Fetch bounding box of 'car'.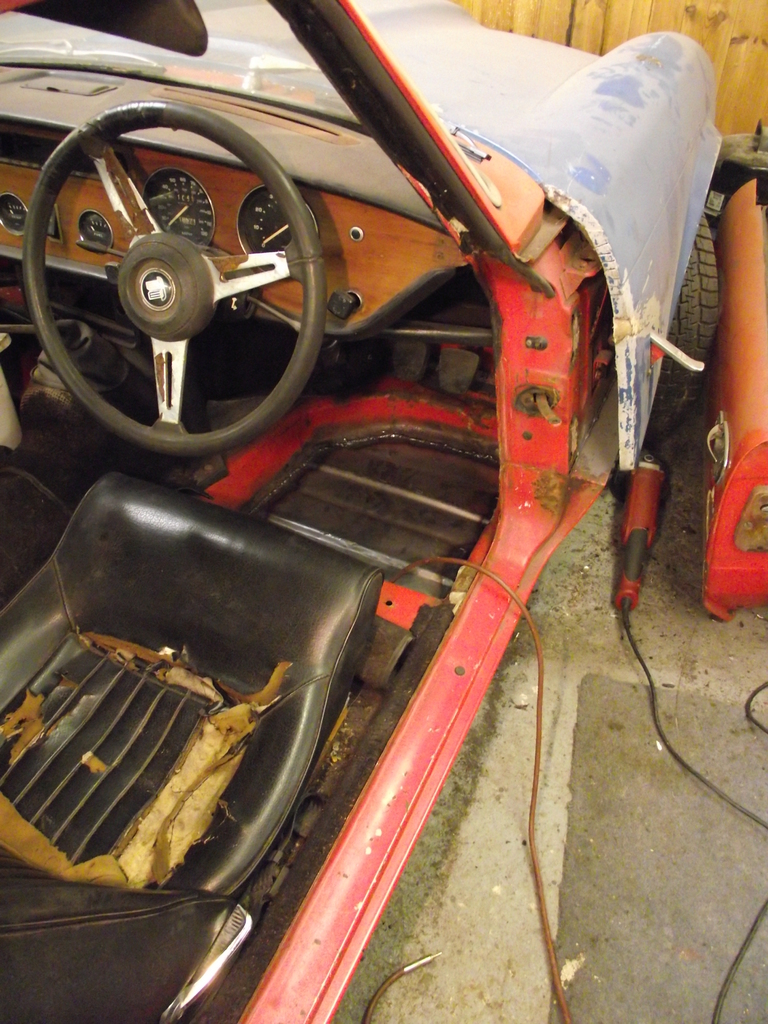
Bbox: 12,12,767,996.
